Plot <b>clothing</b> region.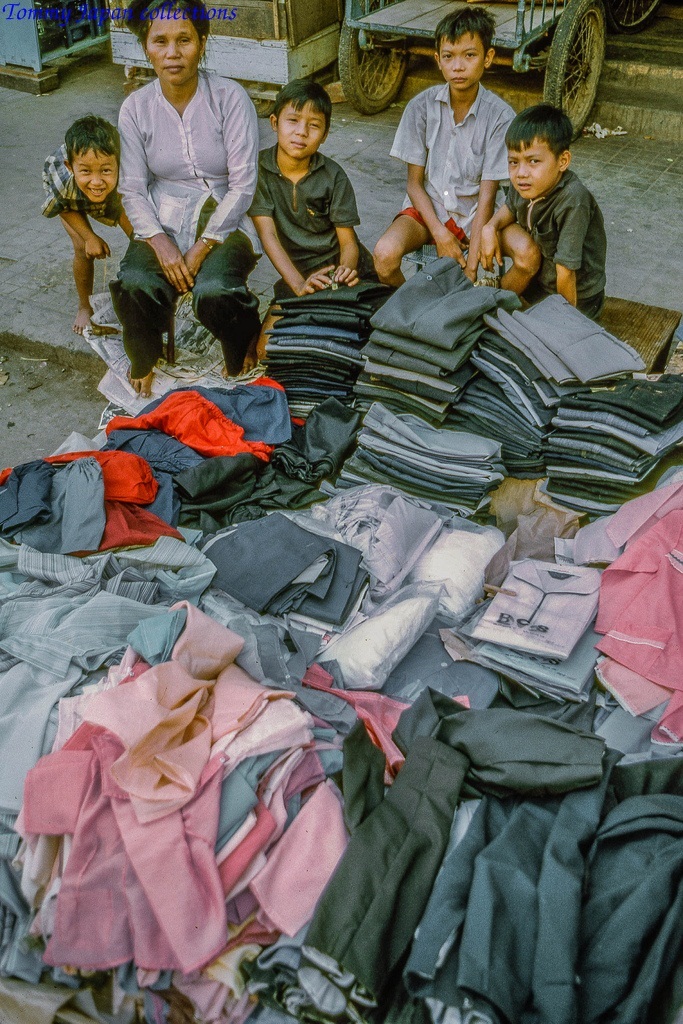
Plotted at bbox=(509, 176, 607, 320).
